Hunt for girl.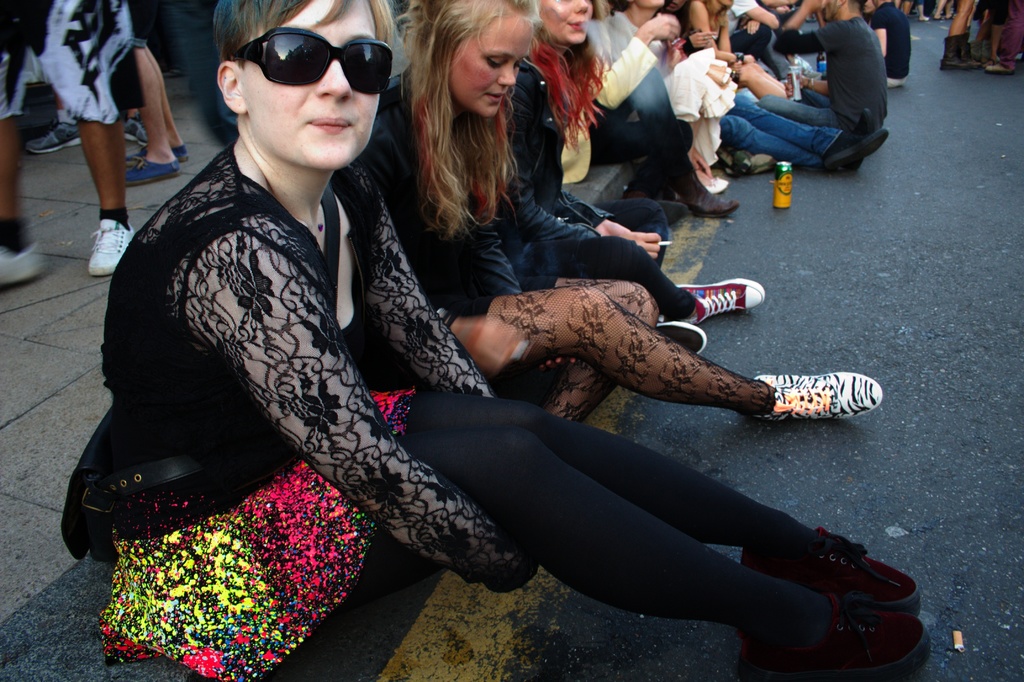
Hunted down at [left=63, top=0, right=931, bottom=681].
